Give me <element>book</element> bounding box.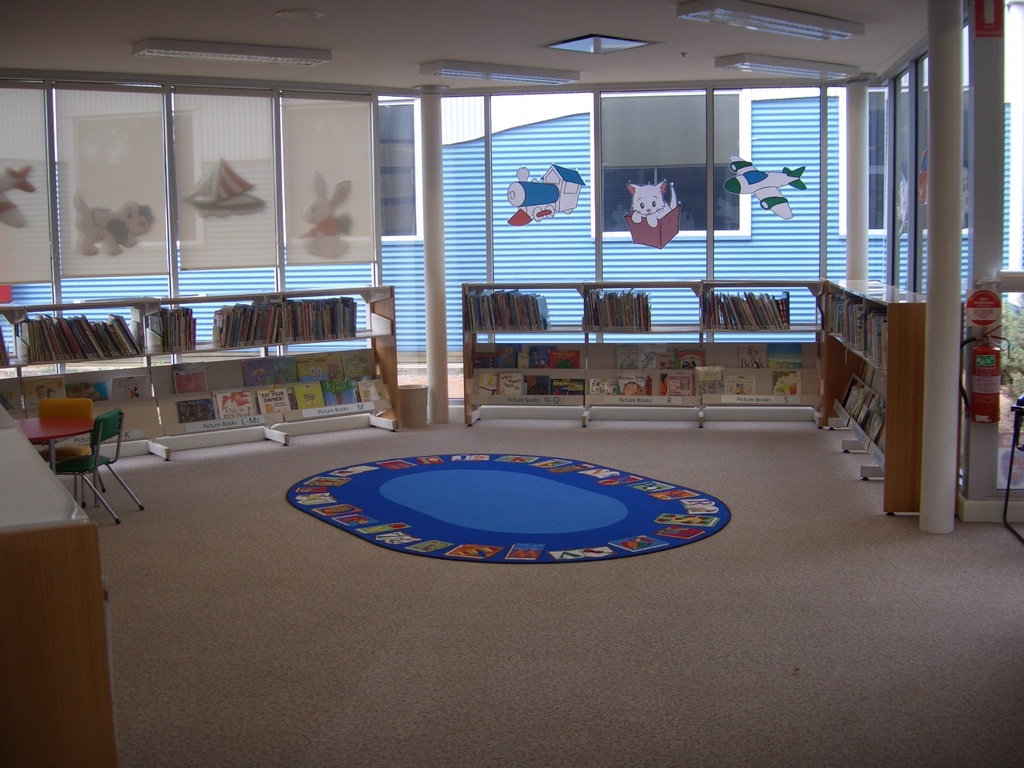
bbox=[358, 377, 392, 414].
